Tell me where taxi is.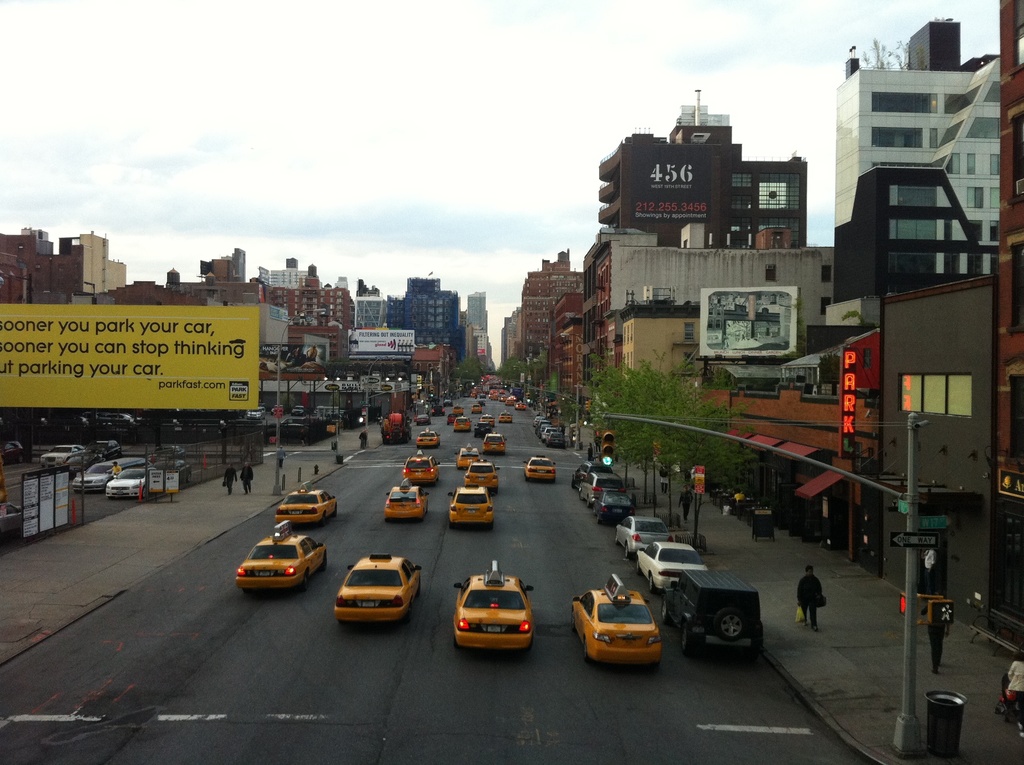
taxi is at (575, 587, 667, 670).
